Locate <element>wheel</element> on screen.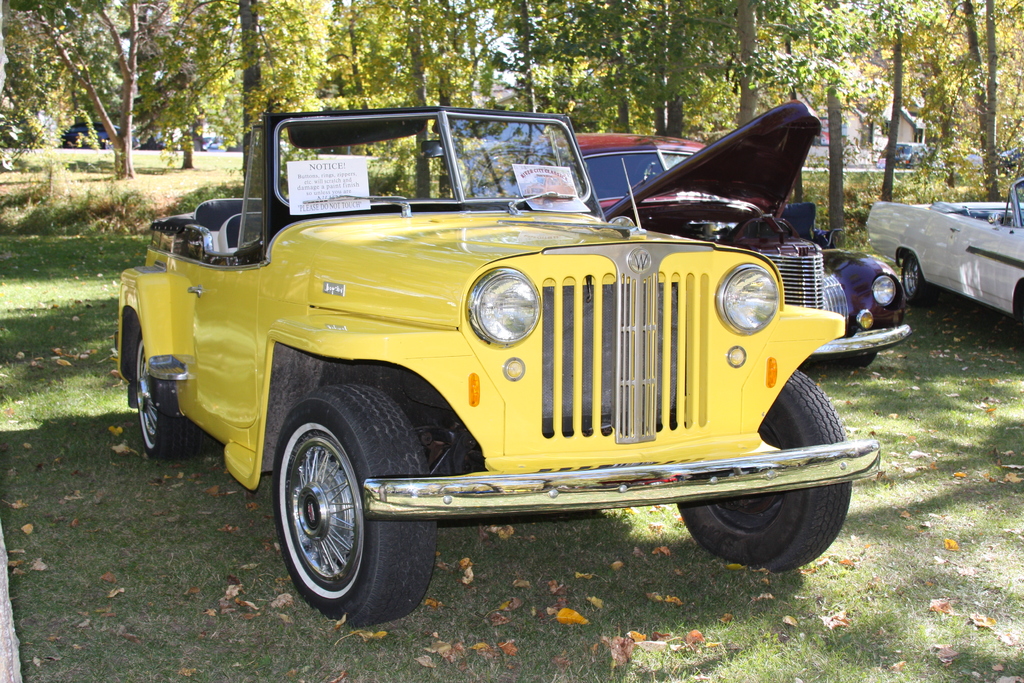
On screen at x1=852, y1=349, x2=876, y2=368.
